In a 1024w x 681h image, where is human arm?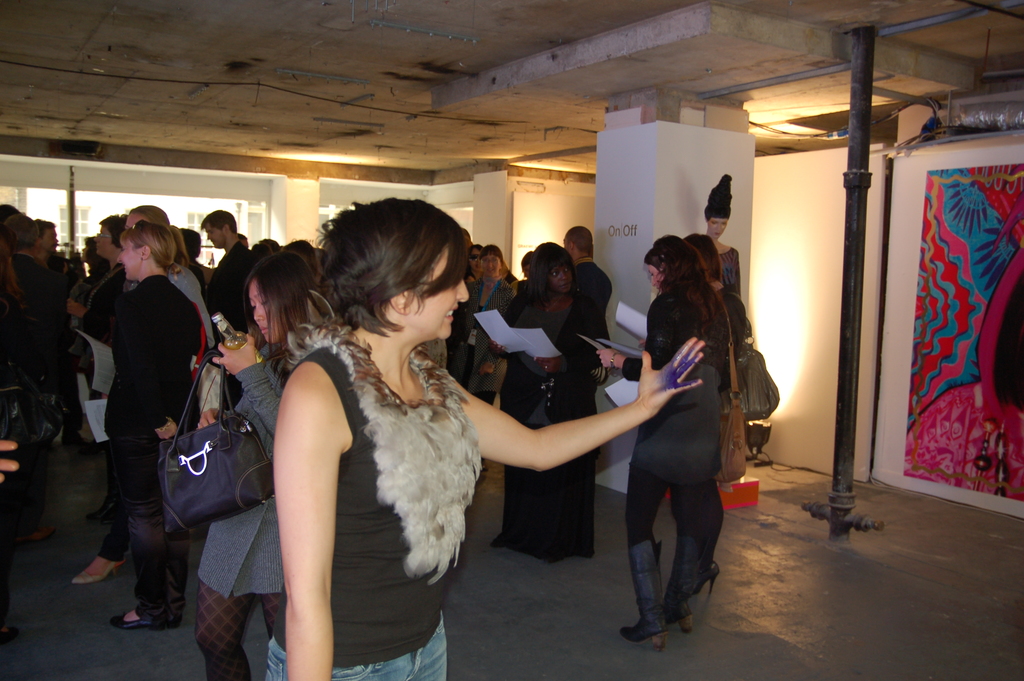
596 293 680 382.
